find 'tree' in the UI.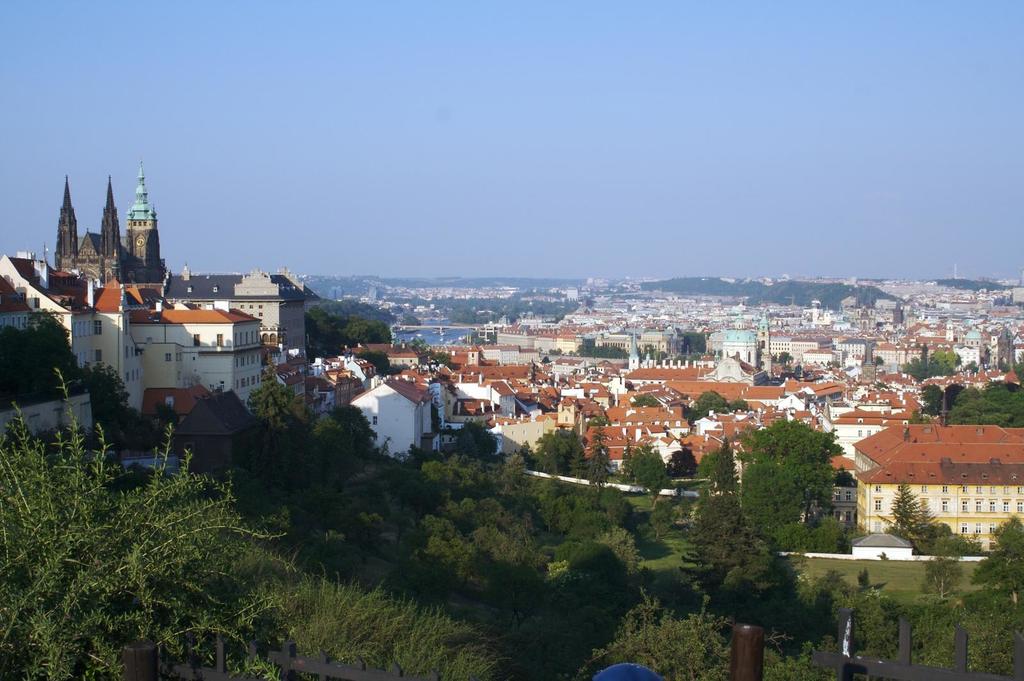
UI element at bbox=[776, 351, 788, 365].
